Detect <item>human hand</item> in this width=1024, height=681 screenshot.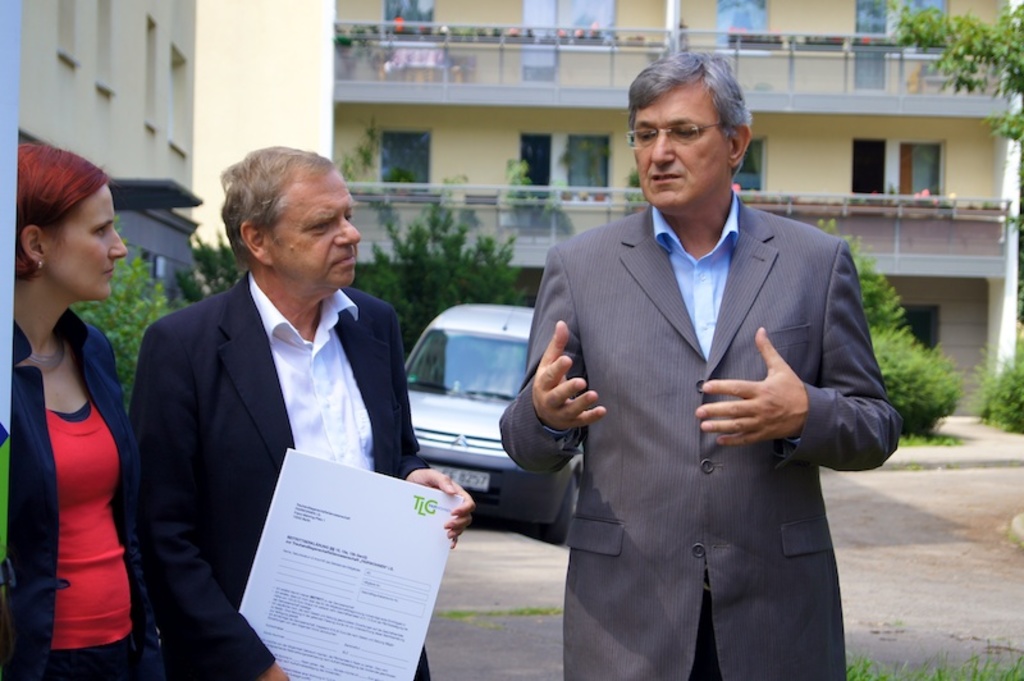
Detection: rect(689, 342, 850, 465).
